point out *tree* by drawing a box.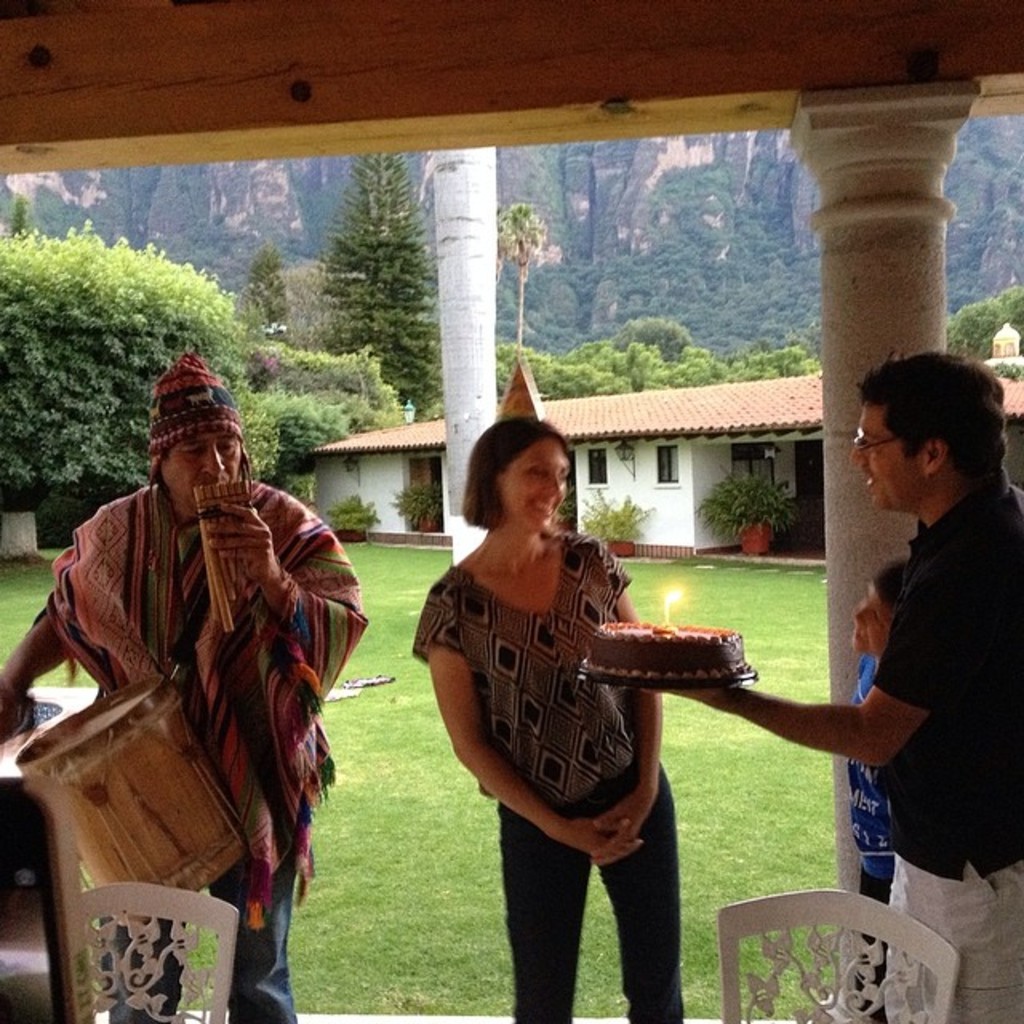
[944, 283, 1022, 363].
